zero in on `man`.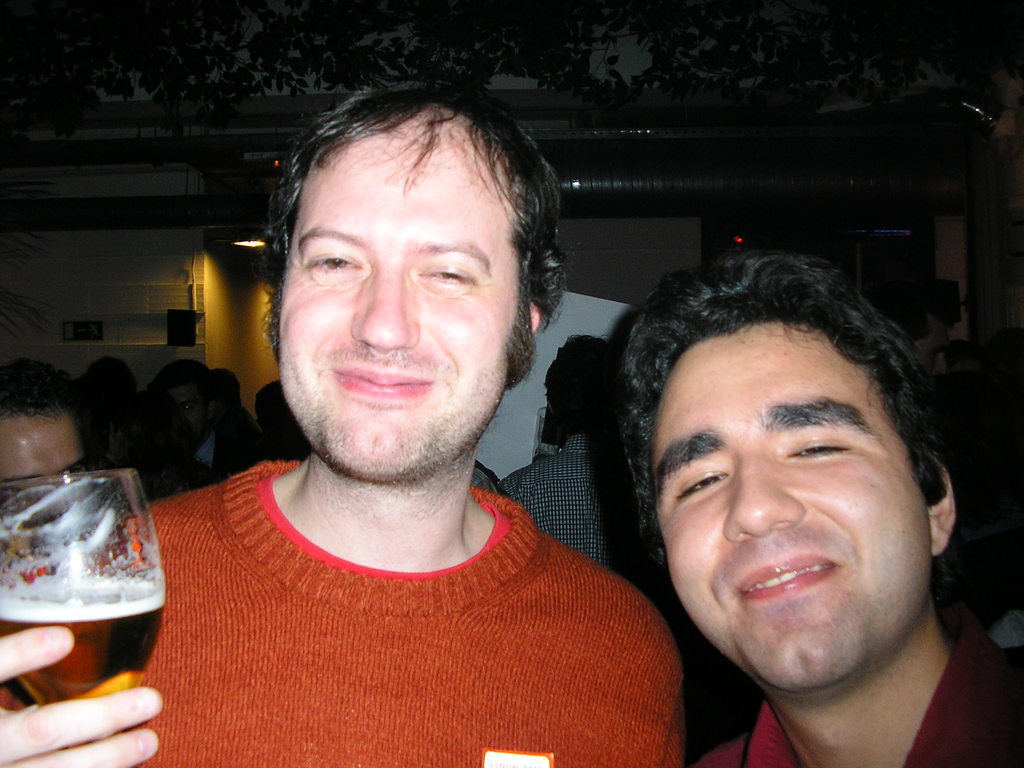
Zeroed in: bbox=(148, 357, 255, 480).
